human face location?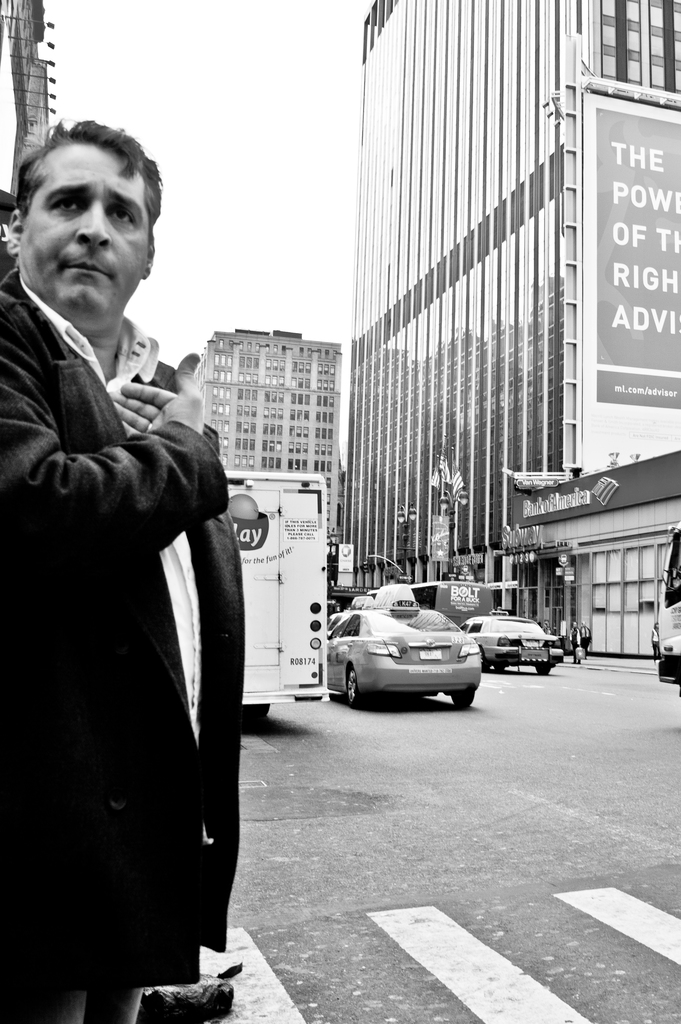
x1=15, y1=138, x2=152, y2=326
